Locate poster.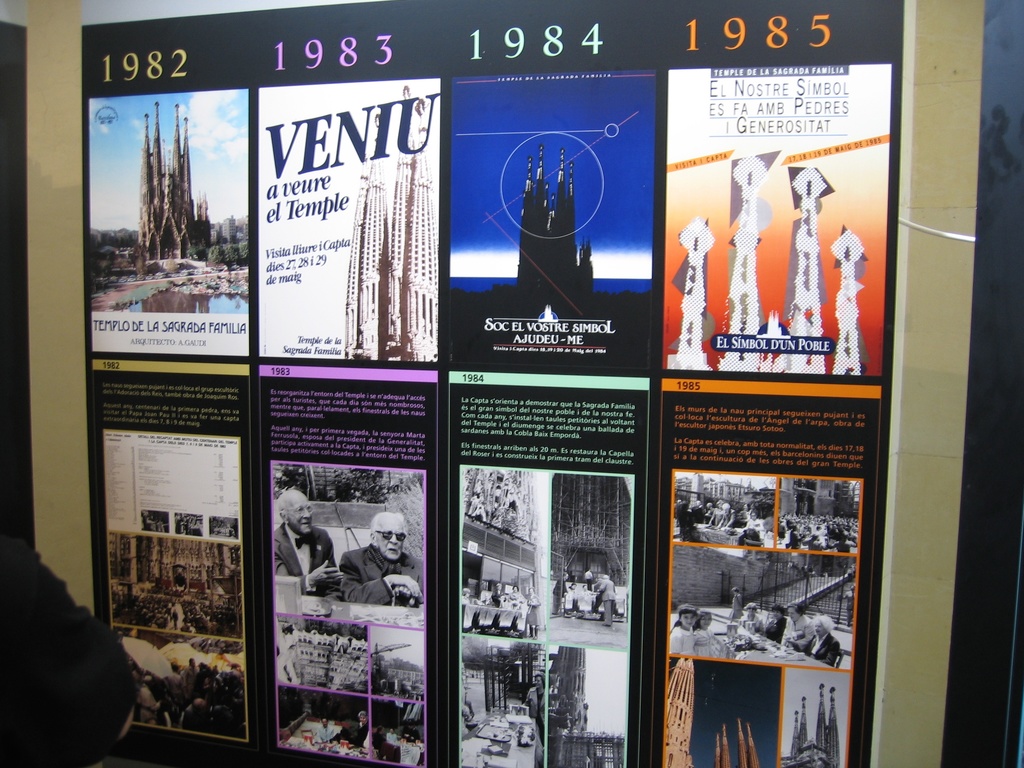
Bounding box: 82,0,918,767.
